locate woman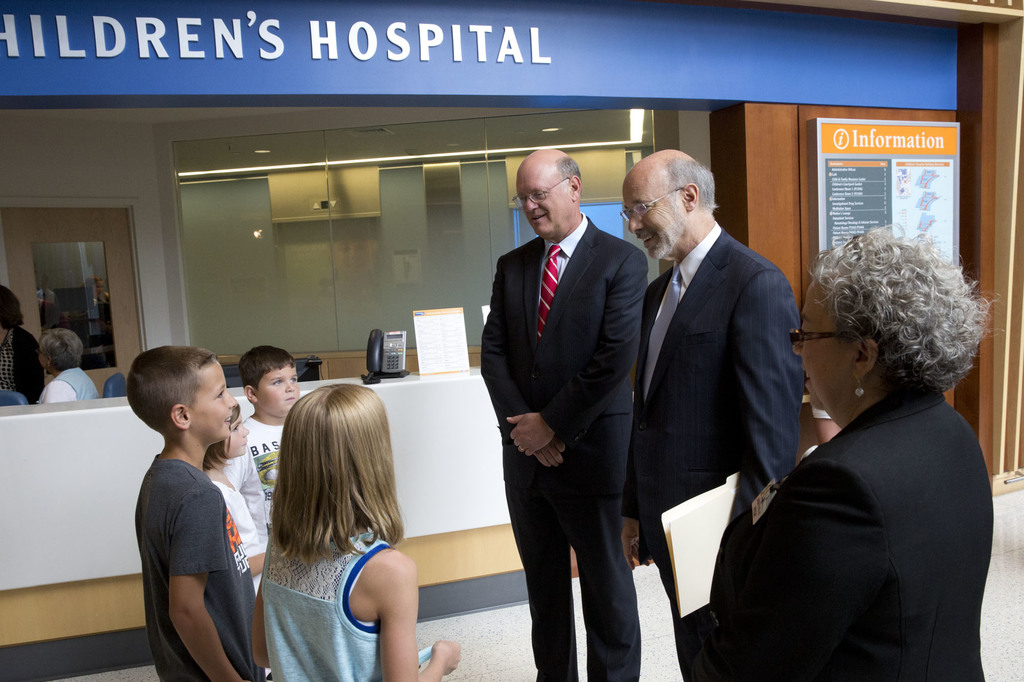
detection(34, 321, 99, 408)
